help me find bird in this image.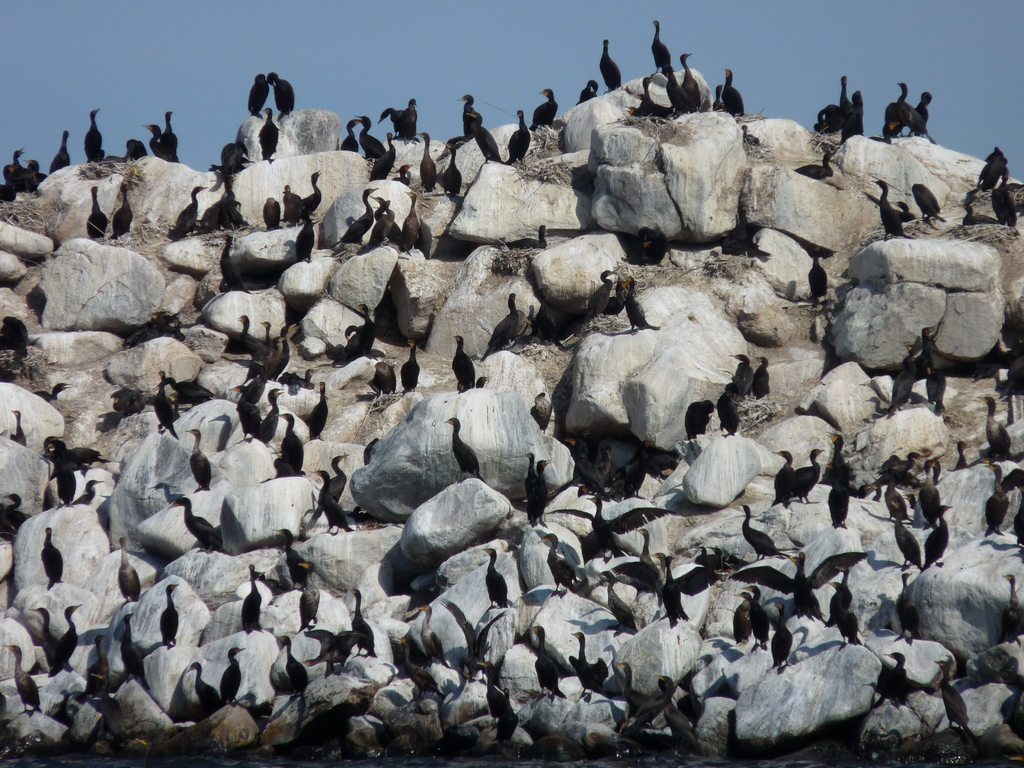
Found it: pyautogui.locateOnScreen(599, 569, 637, 637).
